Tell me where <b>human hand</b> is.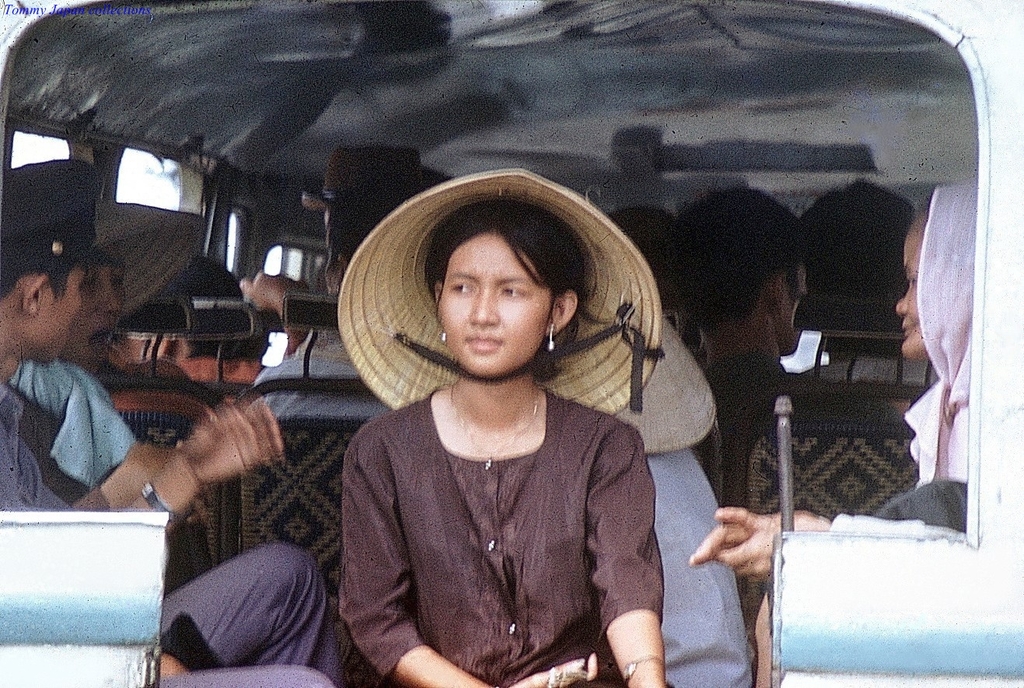
<b>human hand</b> is at {"left": 685, "top": 510, "right": 844, "bottom": 568}.
